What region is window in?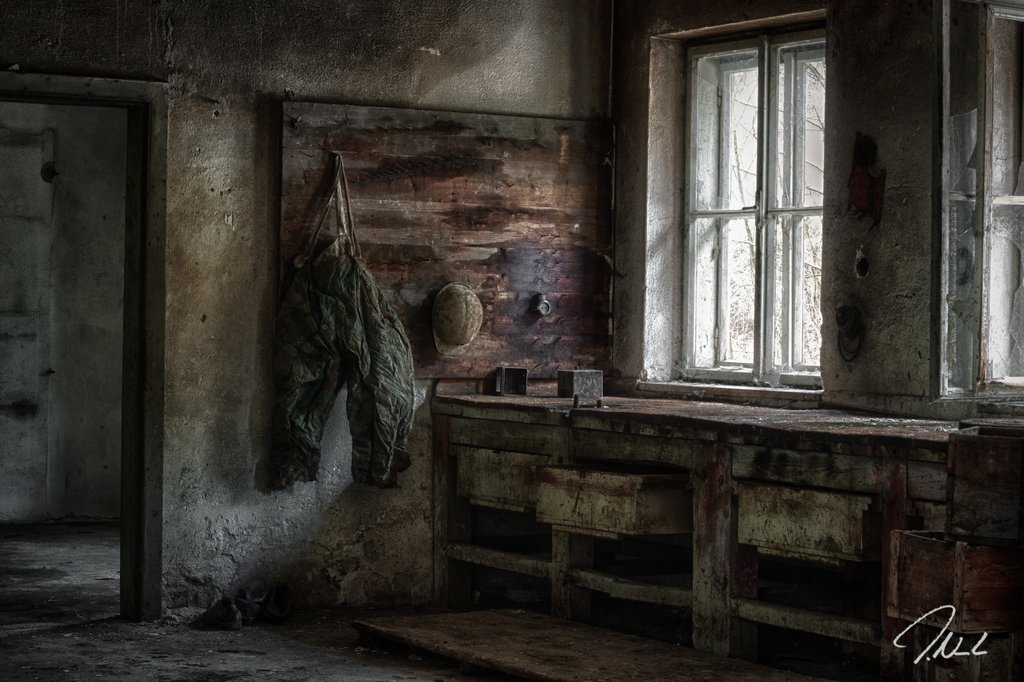
left=636, top=8, right=826, bottom=394.
